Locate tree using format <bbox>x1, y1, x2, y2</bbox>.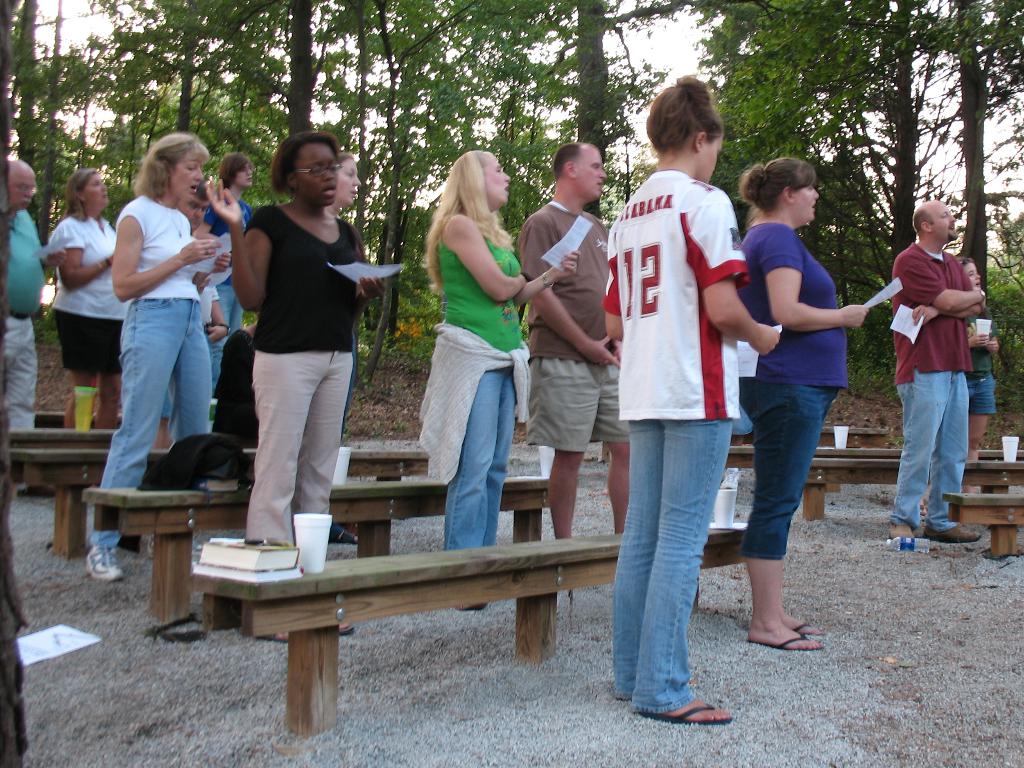
<bbox>935, 0, 1023, 331</bbox>.
